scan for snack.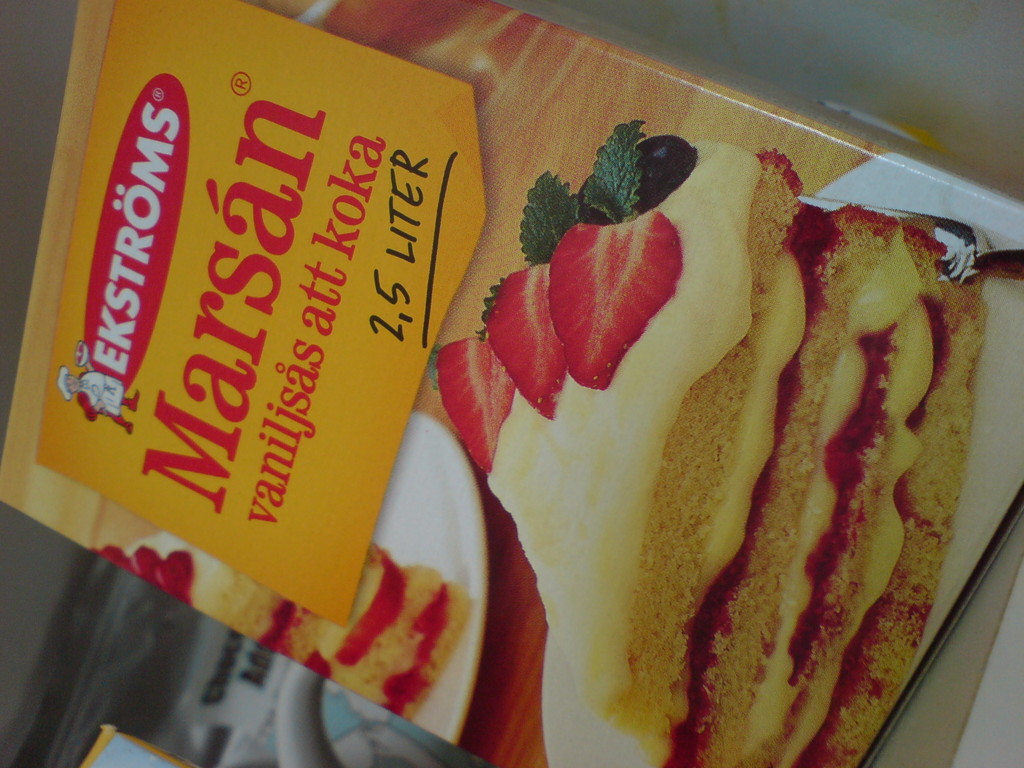
Scan result: (304,100,952,743).
